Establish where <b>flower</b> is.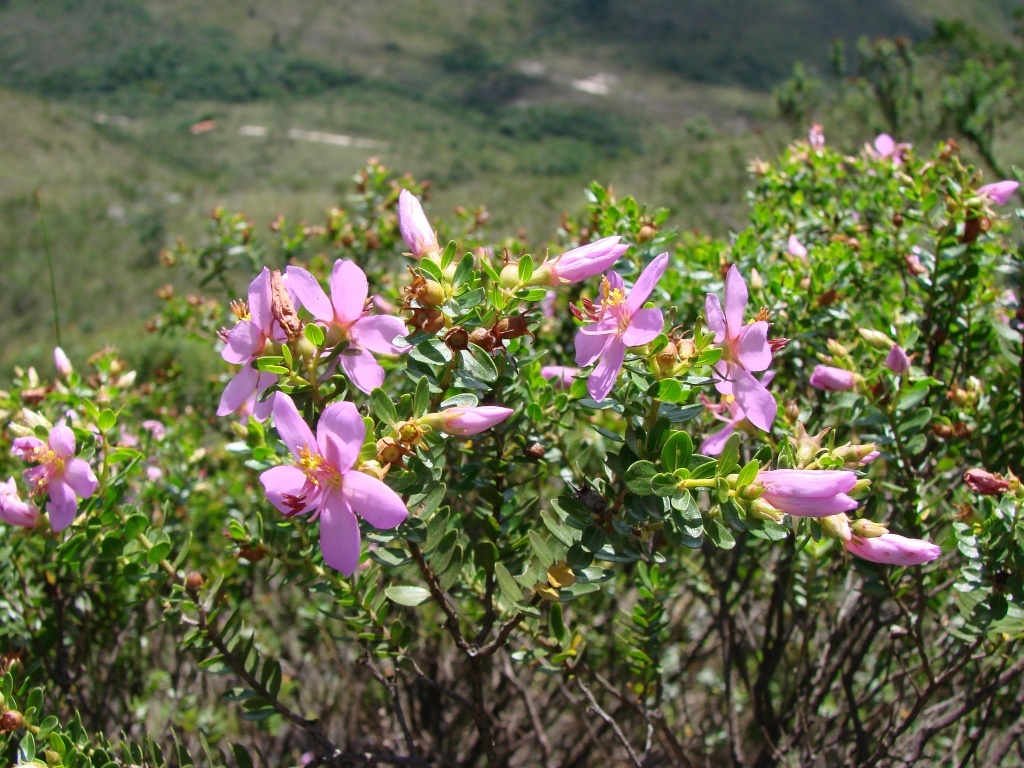
Established at <region>249, 385, 416, 578</region>.
